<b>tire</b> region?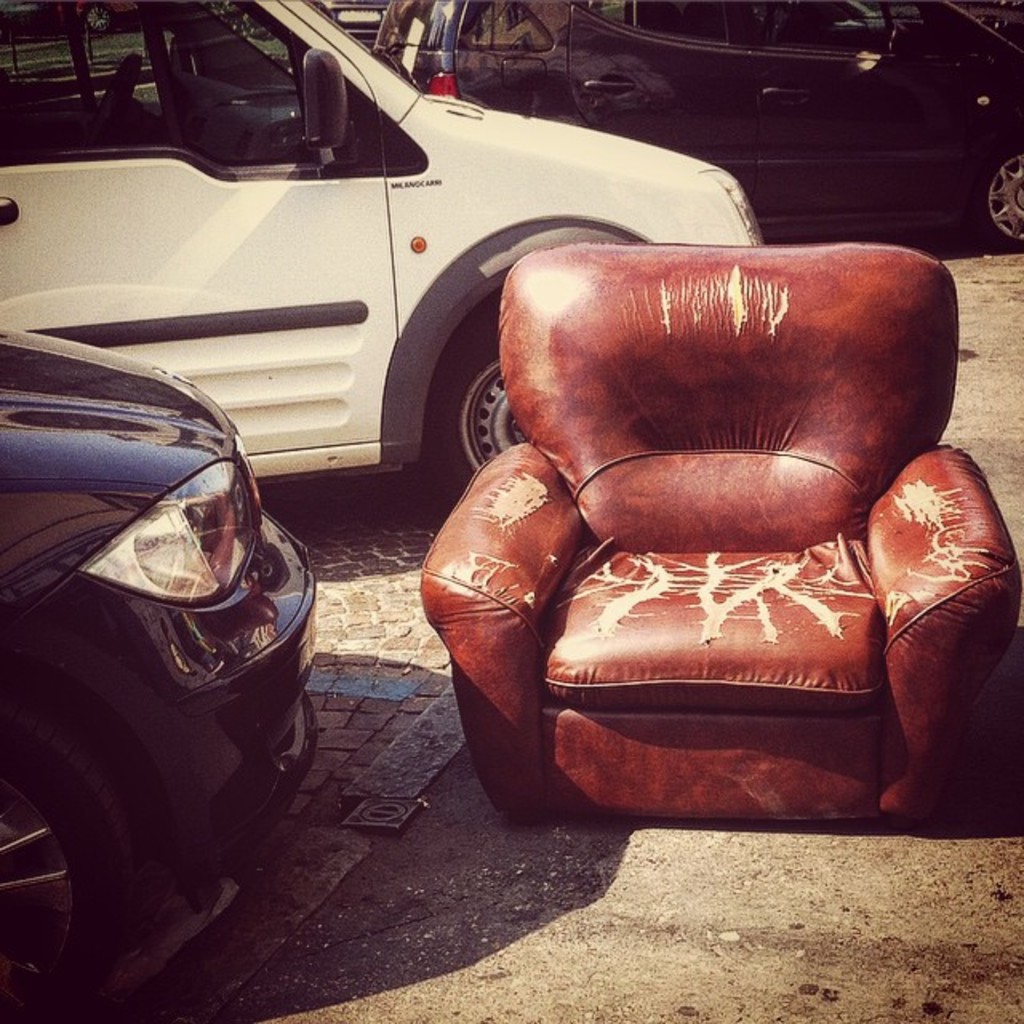
select_region(422, 294, 549, 507)
